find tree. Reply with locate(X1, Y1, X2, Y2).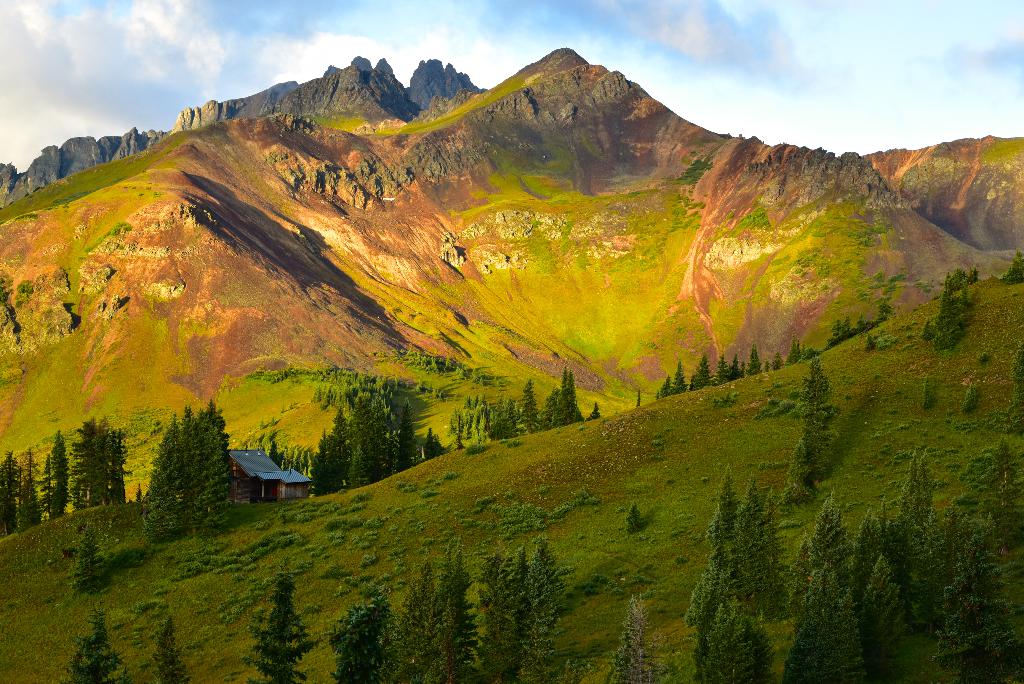
locate(62, 599, 127, 683).
